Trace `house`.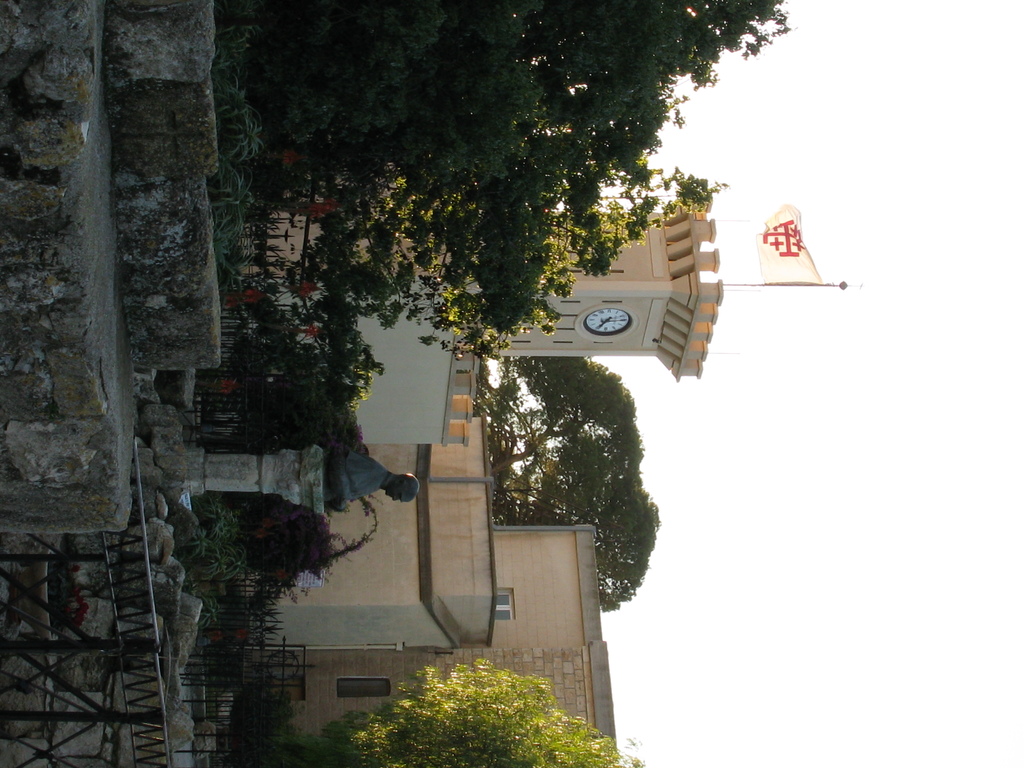
Traced to crop(243, 523, 627, 767).
